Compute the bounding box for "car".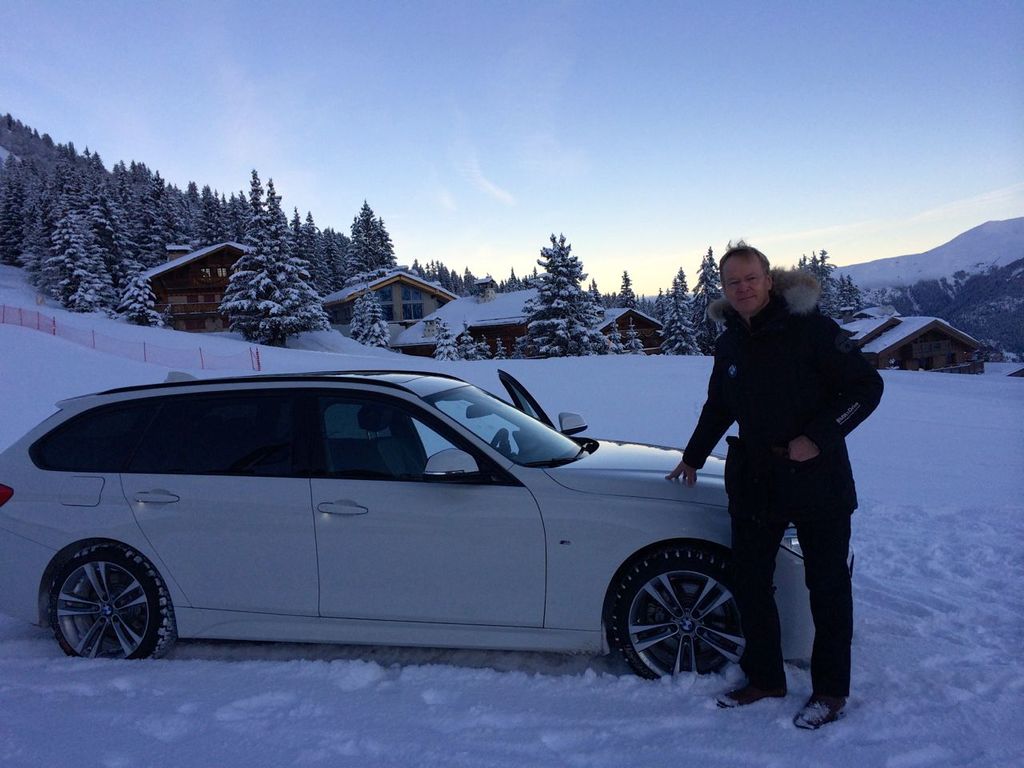
bbox=[0, 362, 848, 679].
